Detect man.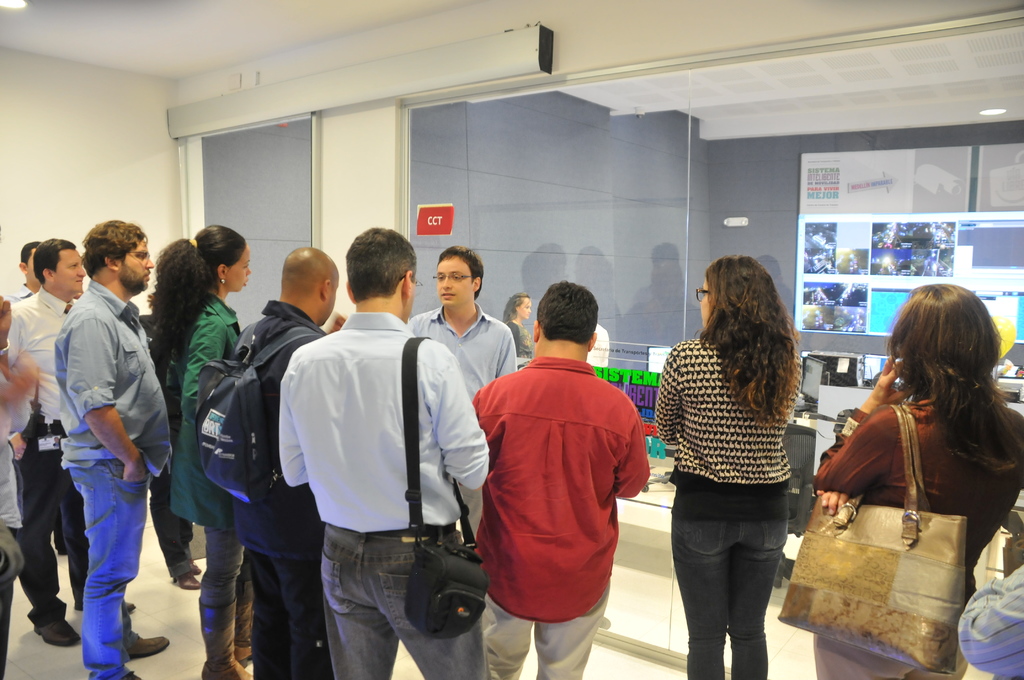
Detected at left=278, top=224, right=495, bottom=679.
